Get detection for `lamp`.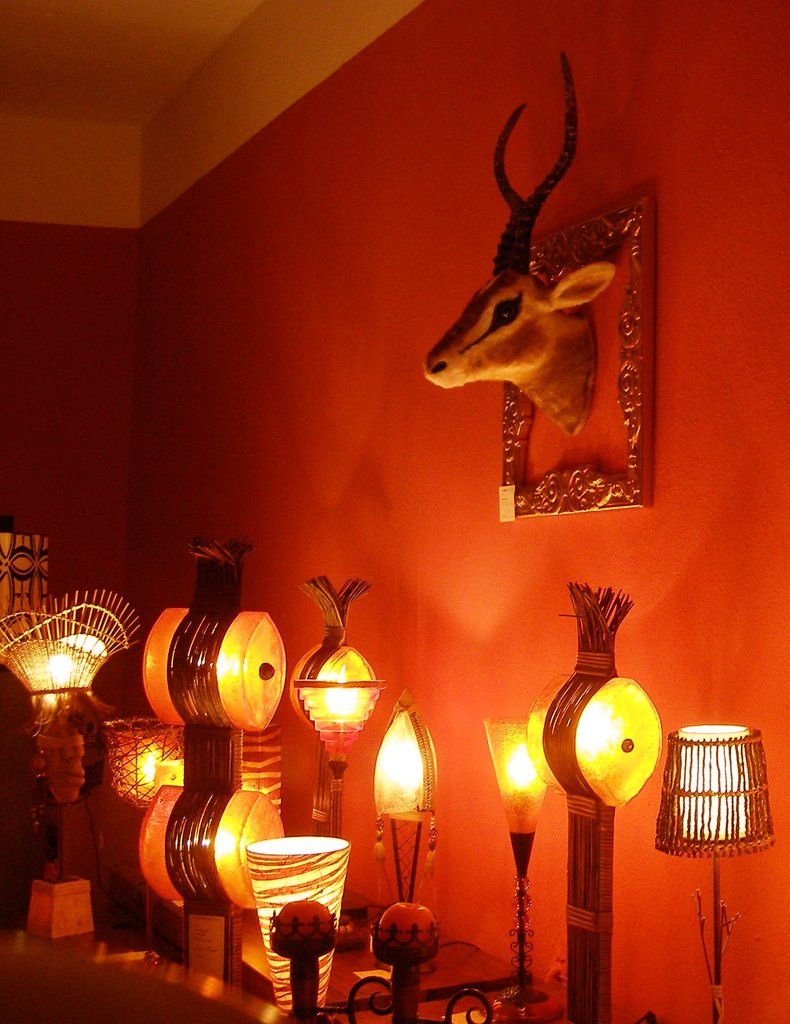
Detection: l=371, t=900, r=443, b=1023.
